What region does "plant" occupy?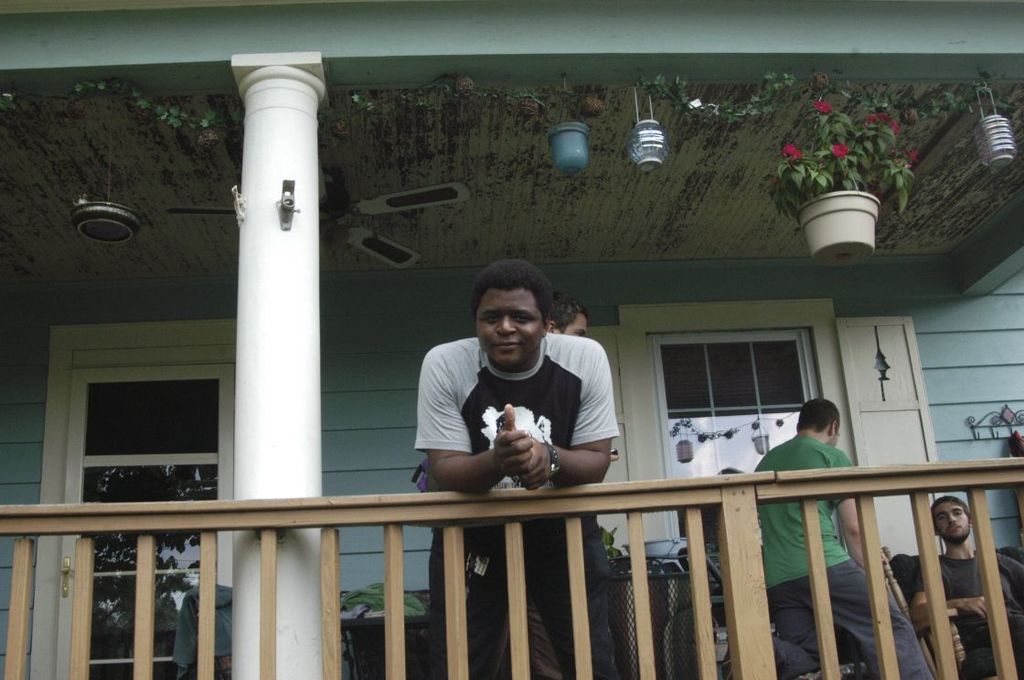
(left=60, top=73, right=237, bottom=149).
